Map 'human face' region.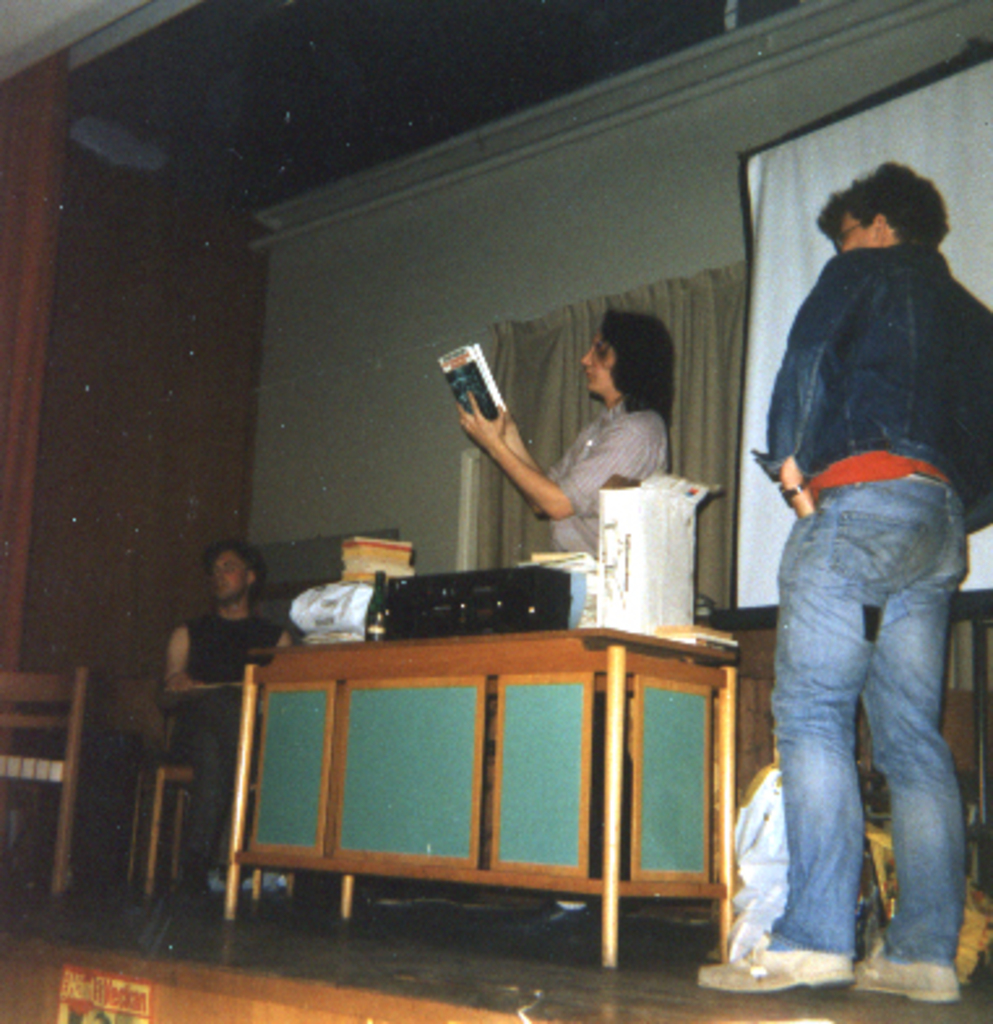
Mapped to locate(584, 336, 605, 391).
